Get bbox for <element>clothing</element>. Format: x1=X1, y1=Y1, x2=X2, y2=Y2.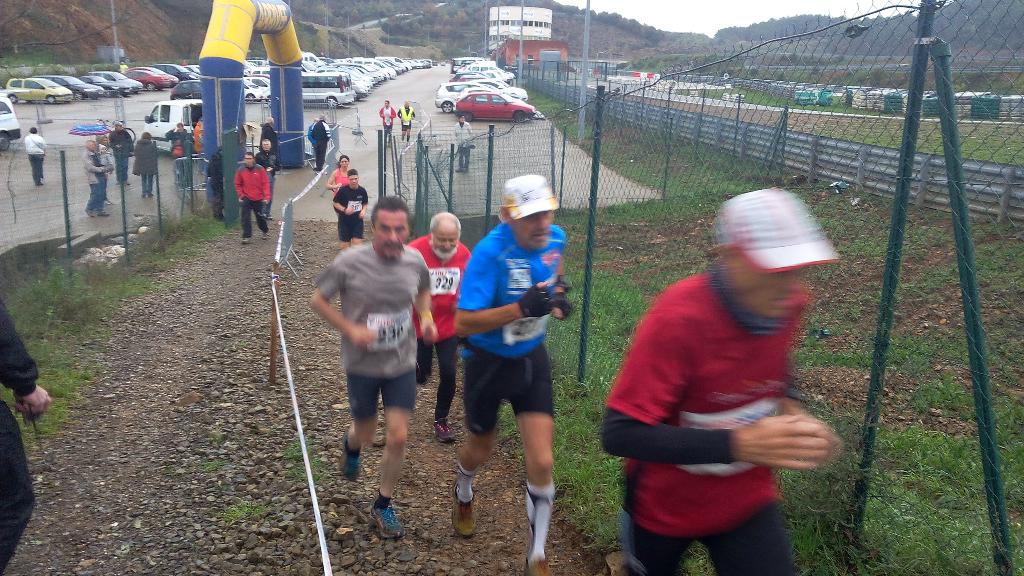
x1=312, y1=116, x2=328, y2=169.
